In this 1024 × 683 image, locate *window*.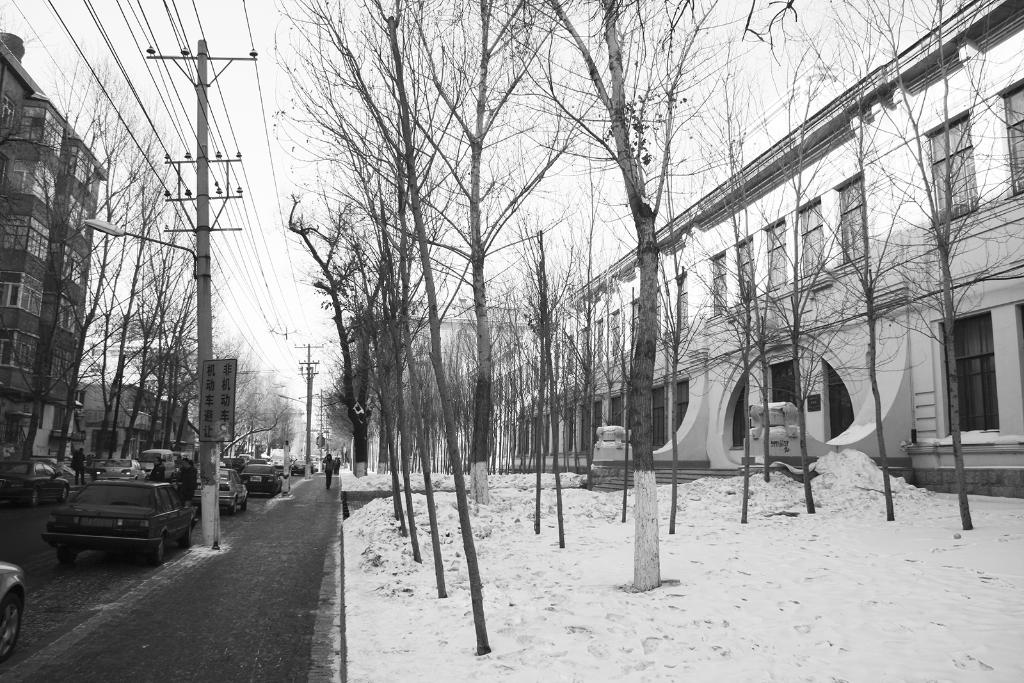
Bounding box: 923:285:1005:455.
